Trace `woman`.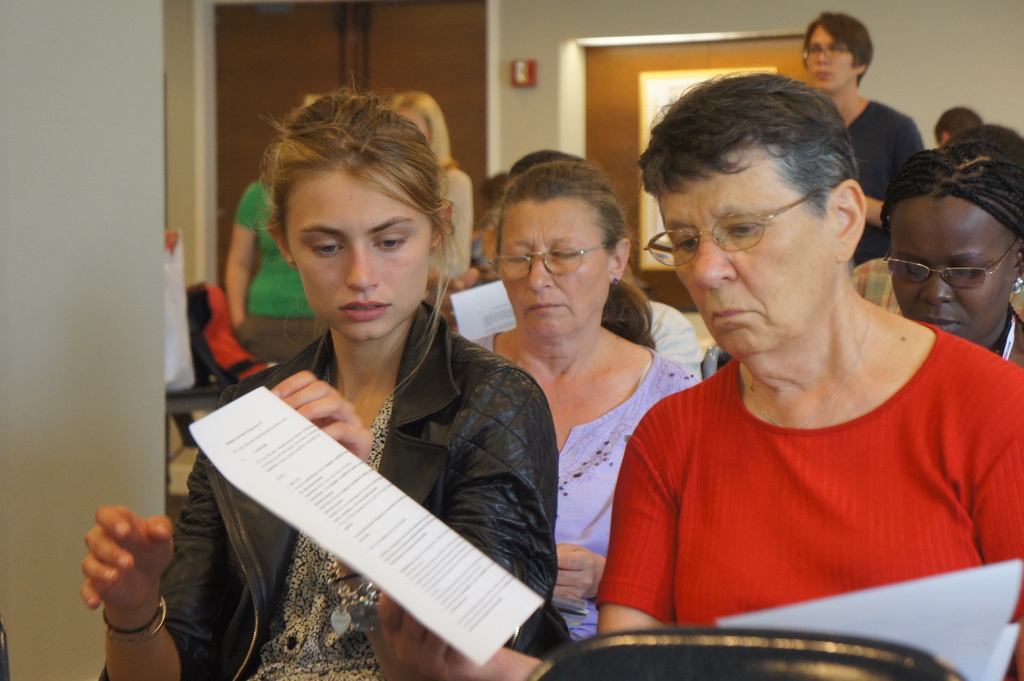
Traced to region(221, 188, 329, 367).
